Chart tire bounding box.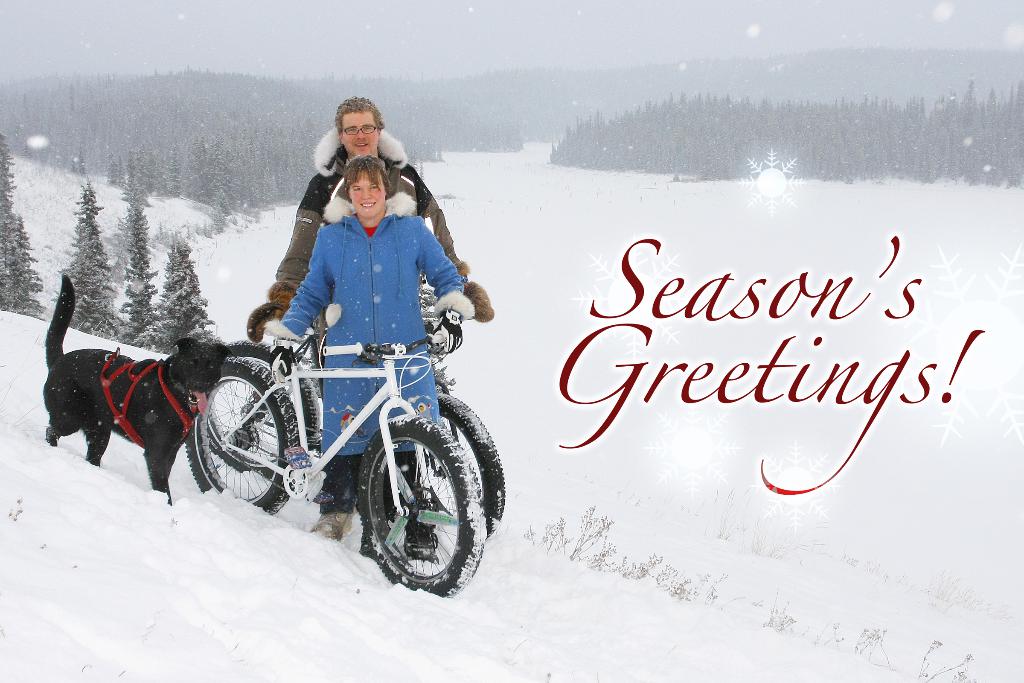
Charted: BBox(358, 413, 487, 595).
